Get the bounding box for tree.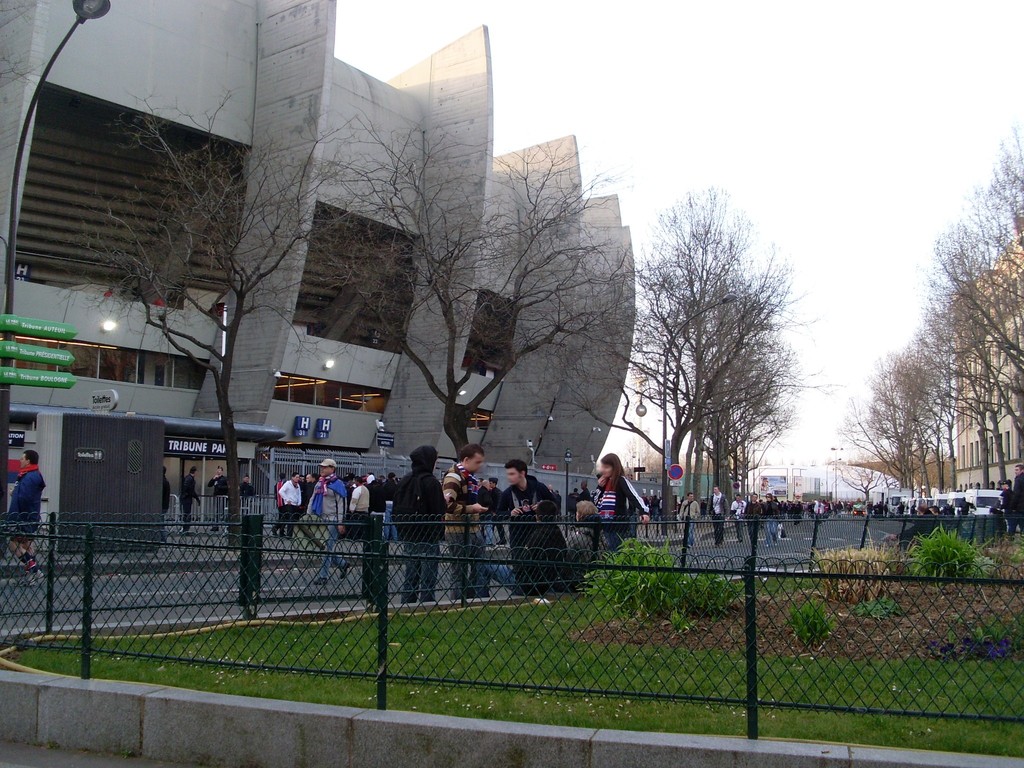
907 288 996 516.
